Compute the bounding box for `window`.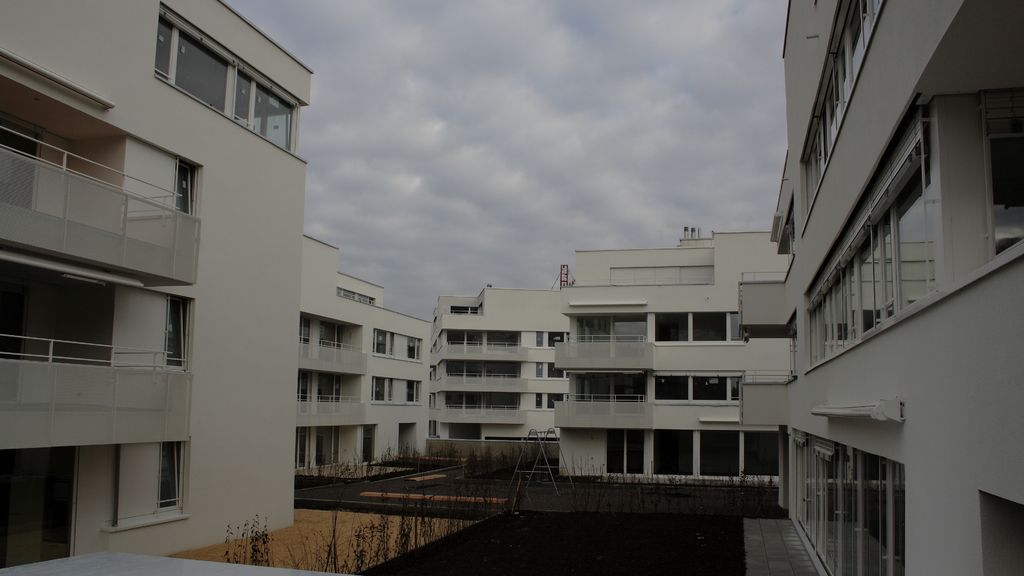
BBox(850, 230, 900, 345).
